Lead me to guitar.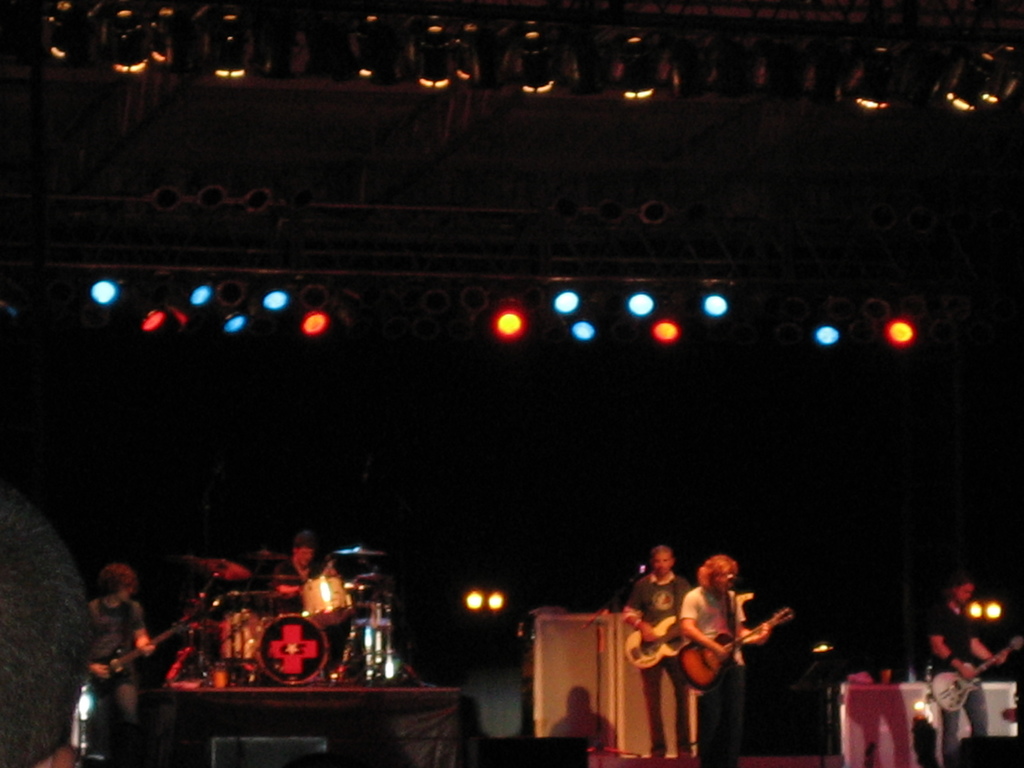
Lead to region(624, 613, 682, 669).
